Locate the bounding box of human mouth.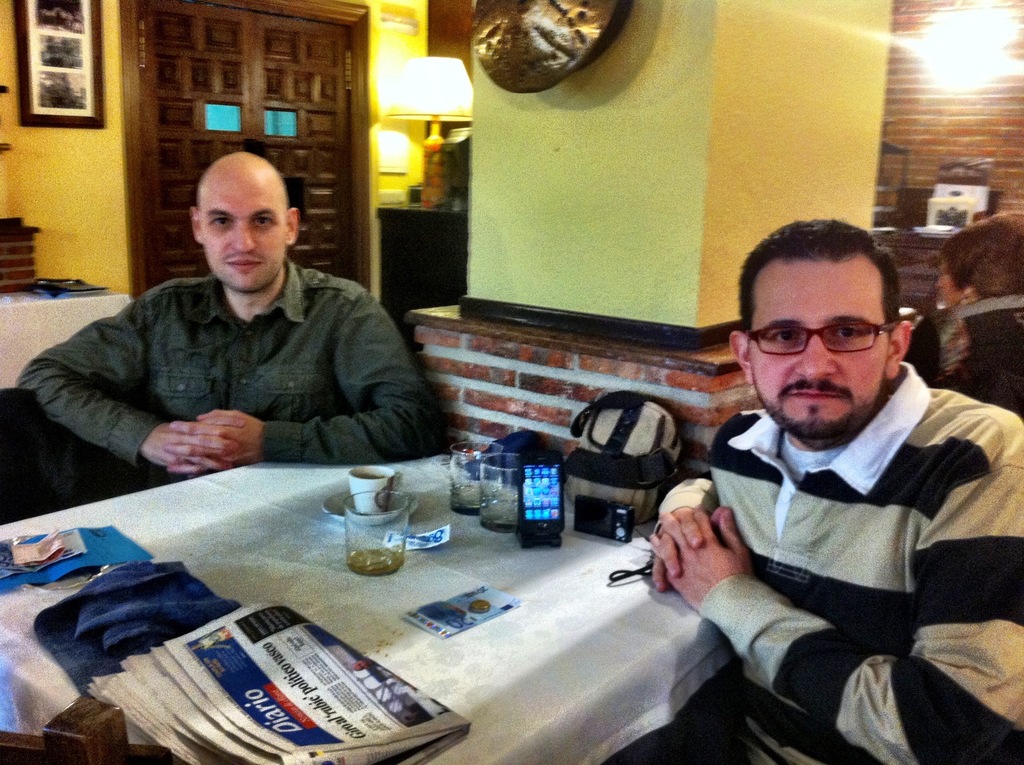
Bounding box: x1=792, y1=387, x2=839, y2=401.
